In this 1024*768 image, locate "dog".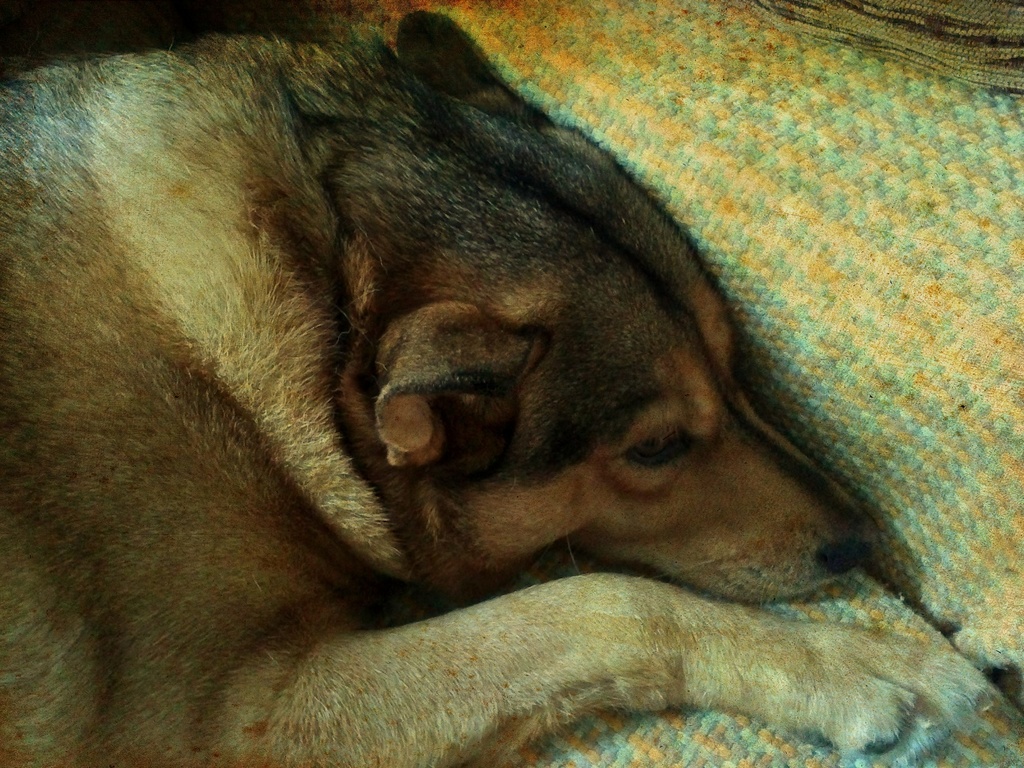
Bounding box: rect(0, 10, 992, 767).
